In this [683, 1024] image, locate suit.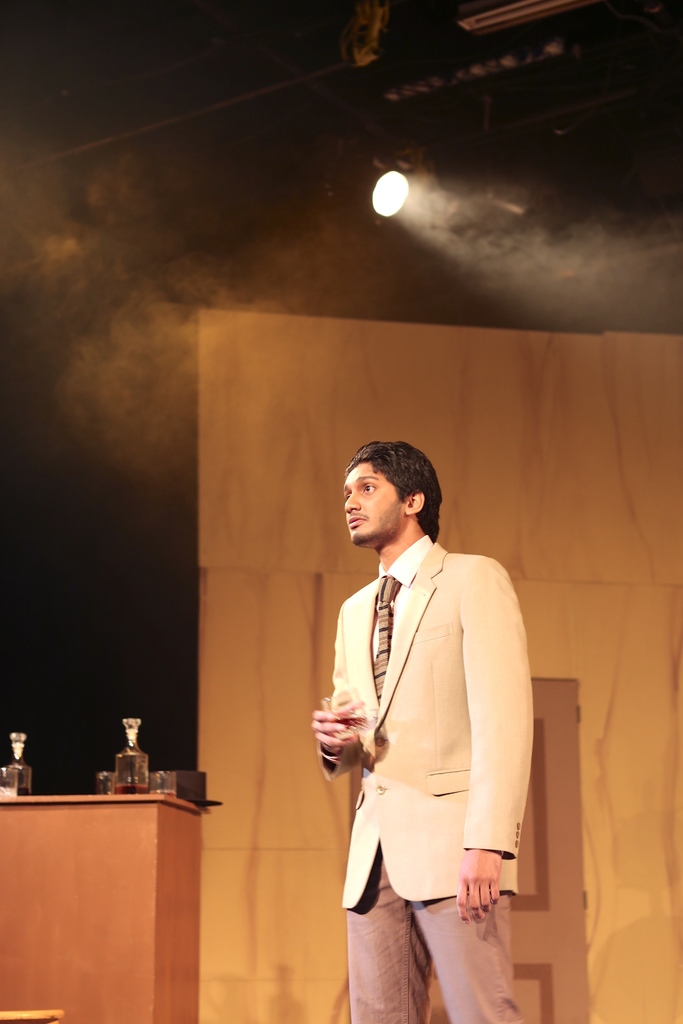
Bounding box: x1=311 y1=440 x2=547 y2=1004.
